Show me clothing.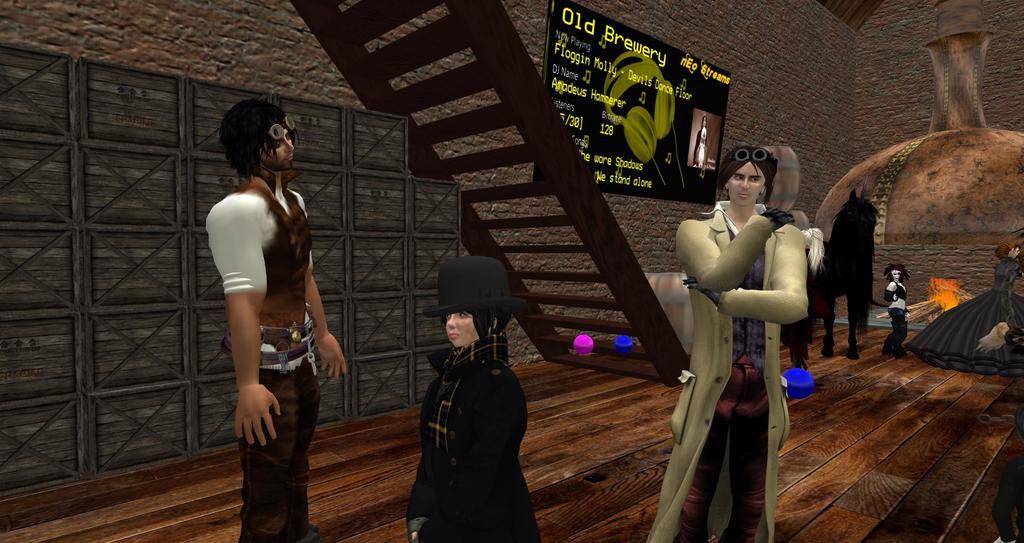
clothing is here: <bbox>696, 140, 707, 165</bbox>.
